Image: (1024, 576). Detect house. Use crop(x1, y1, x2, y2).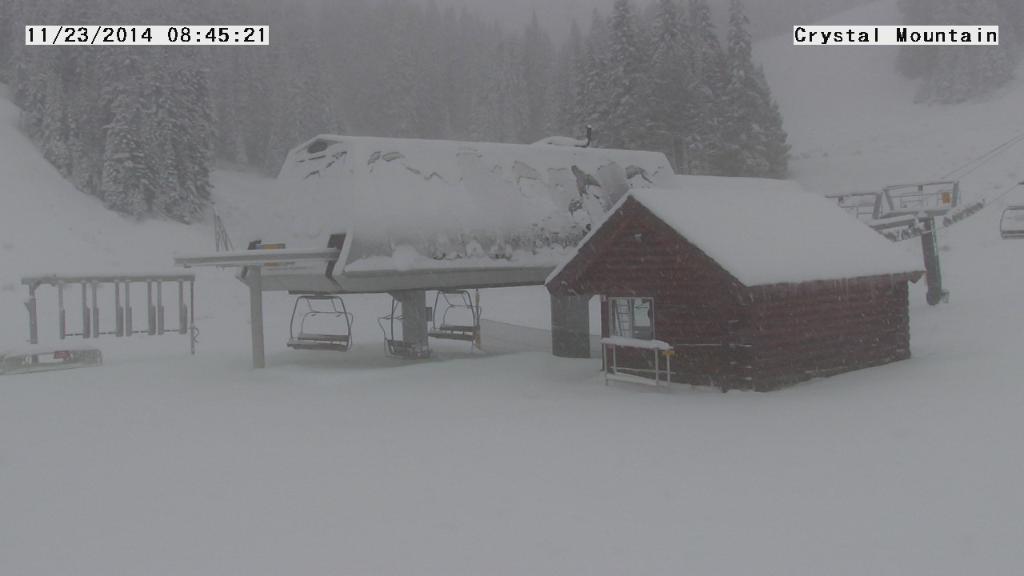
crop(524, 140, 930, 402).
